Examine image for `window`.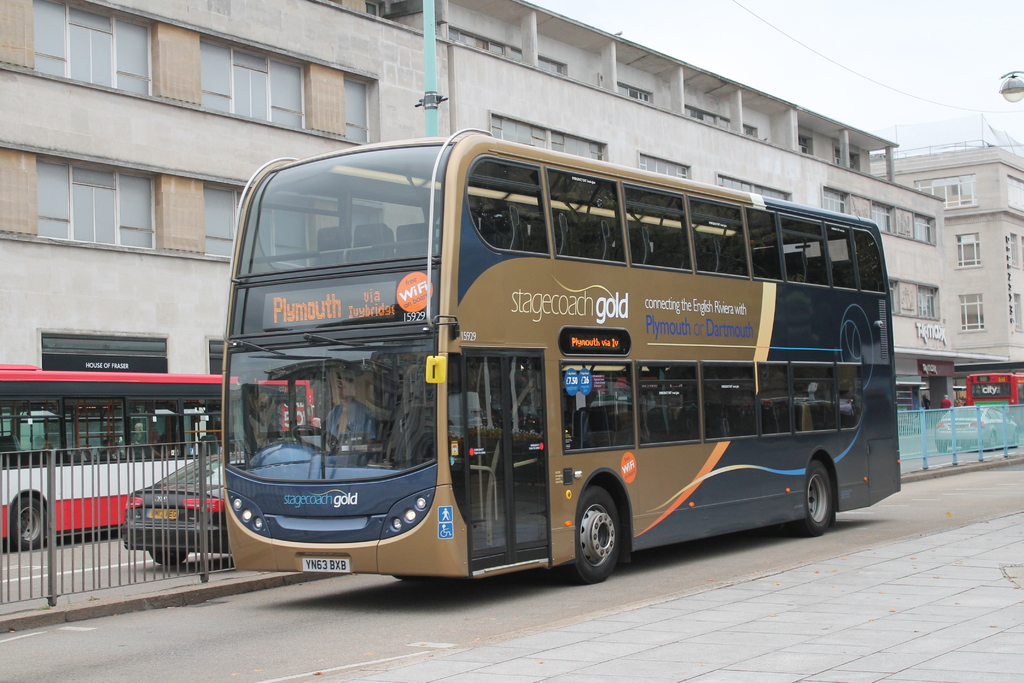
Examination result: [201,181,308,268].
